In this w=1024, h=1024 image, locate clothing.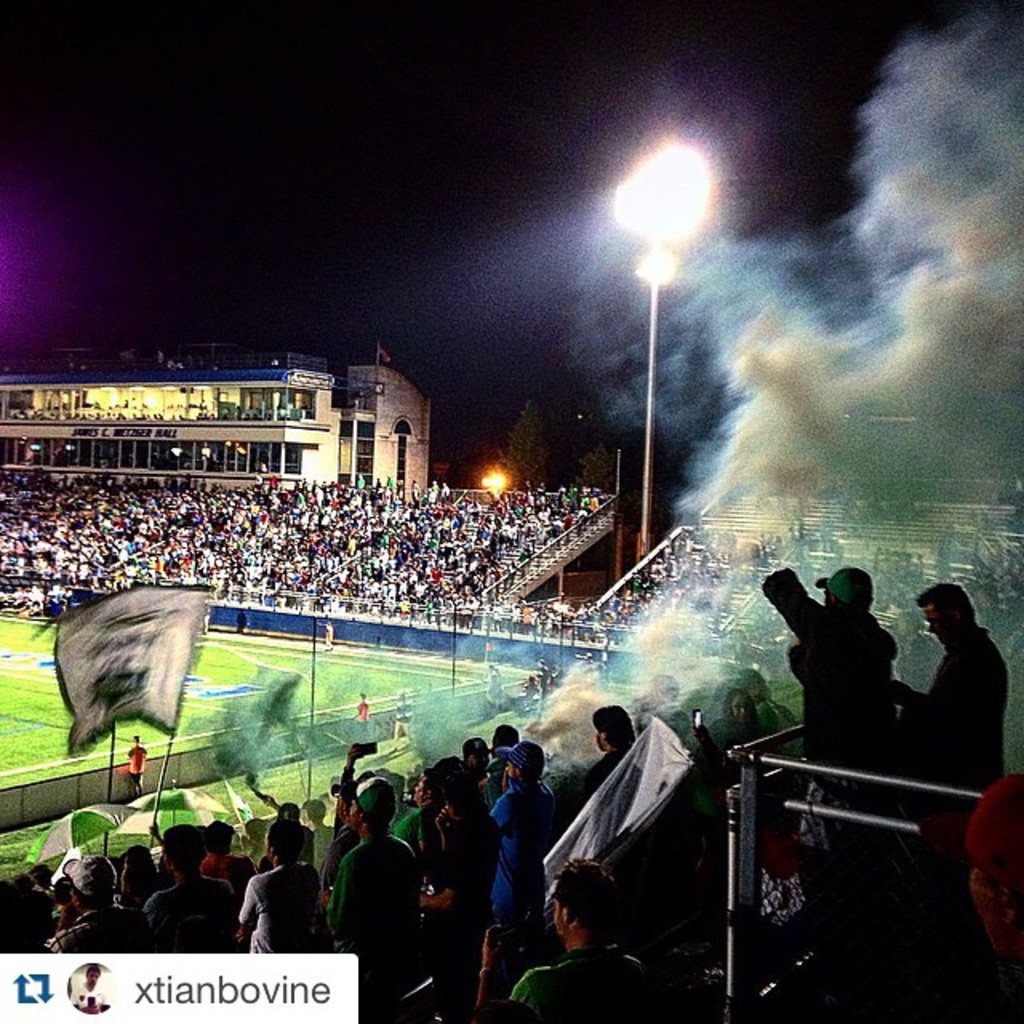
Bounding box: {"left": 581, "top": 746, "right": 622, "bottom": 810}.
